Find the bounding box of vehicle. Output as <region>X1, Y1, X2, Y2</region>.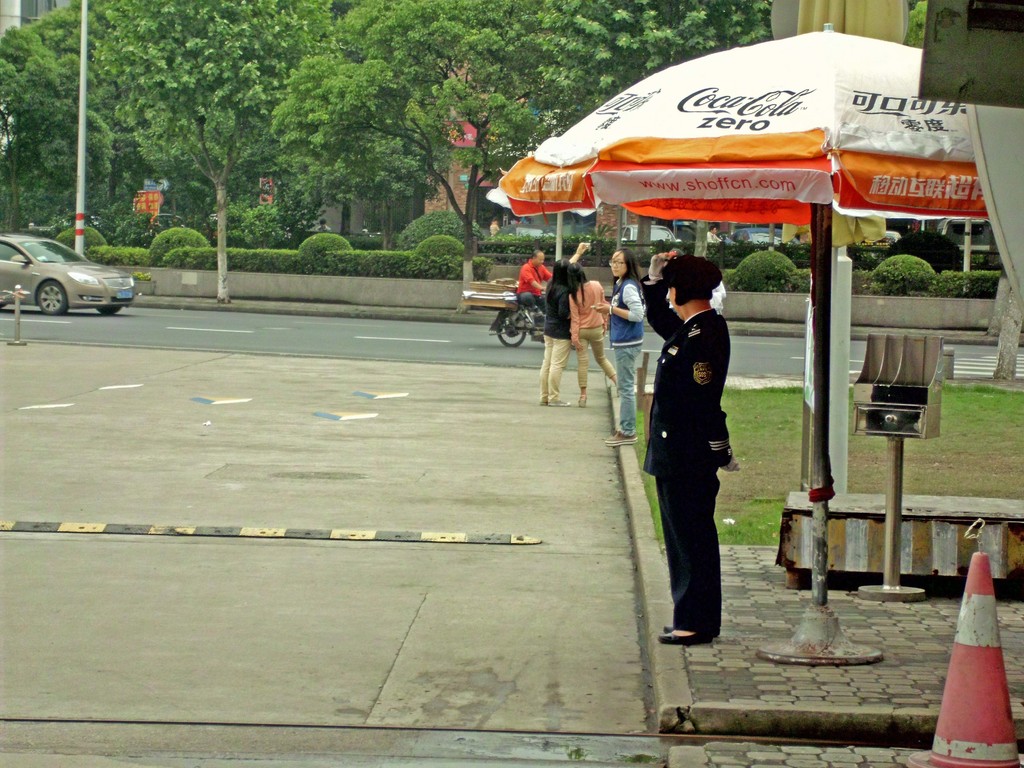
<region>0, 232, 133, 315</region>.
